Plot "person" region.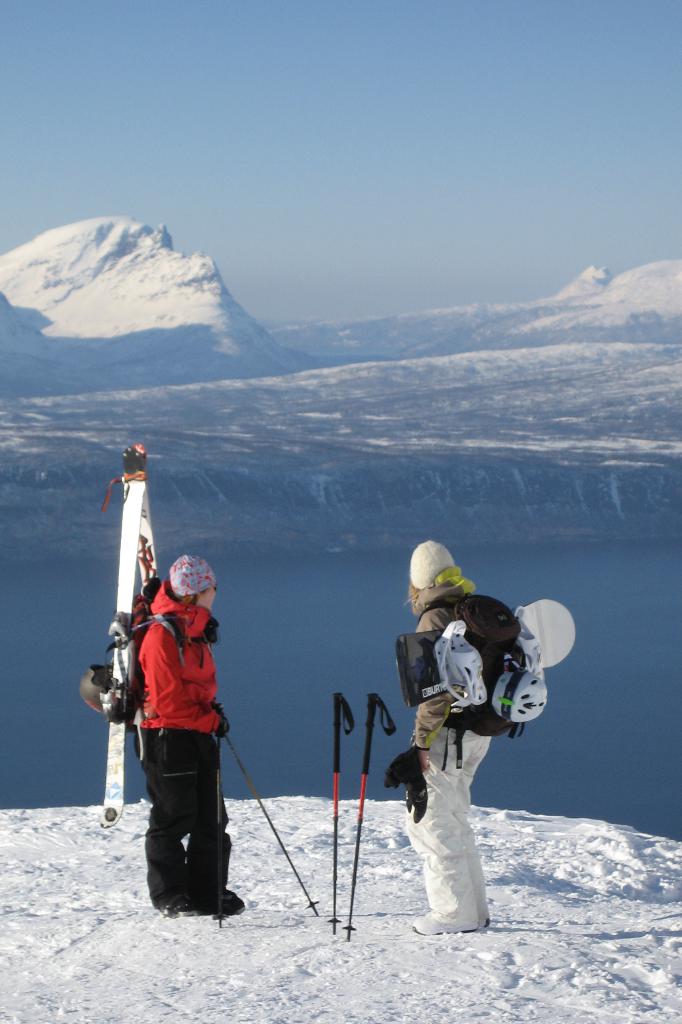
Plotted at [left=390, top=557, right=539, bottom=938].
